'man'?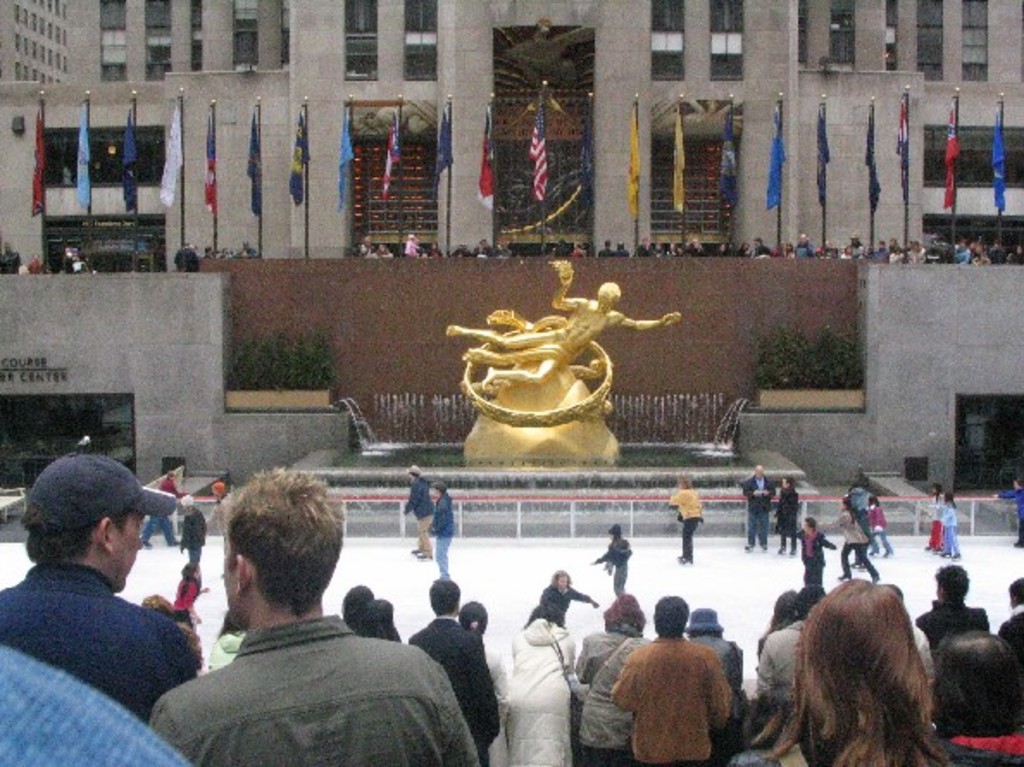
0/450/197/724
